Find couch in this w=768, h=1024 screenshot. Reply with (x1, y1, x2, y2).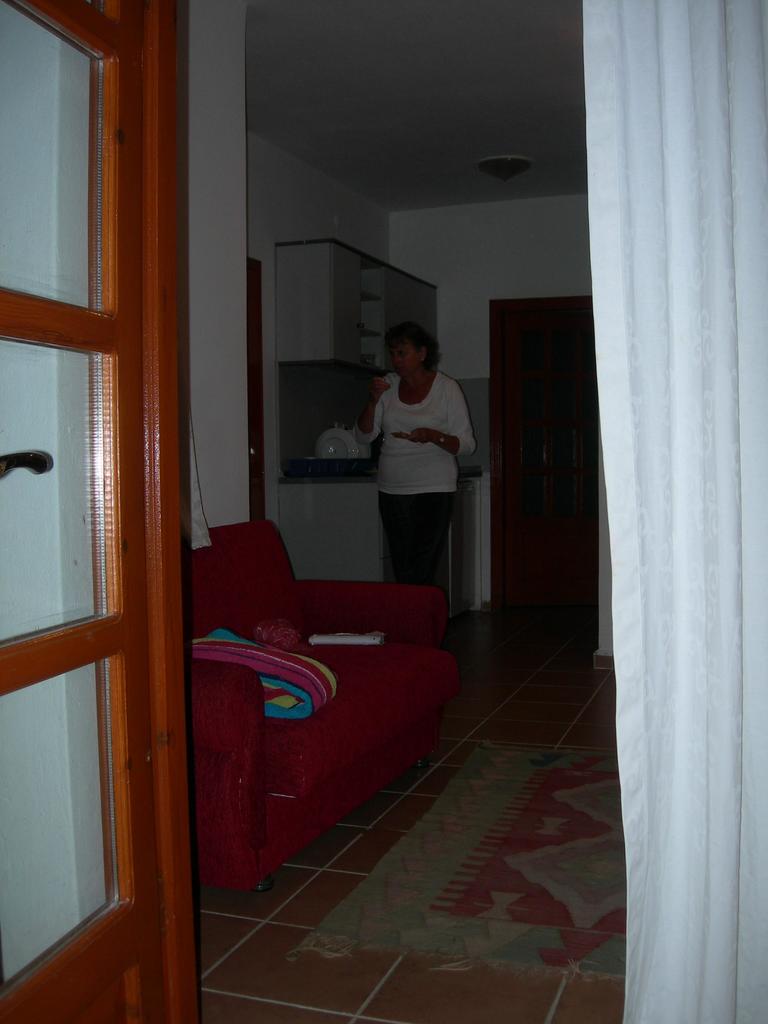
(188, 508, 455, 907).
